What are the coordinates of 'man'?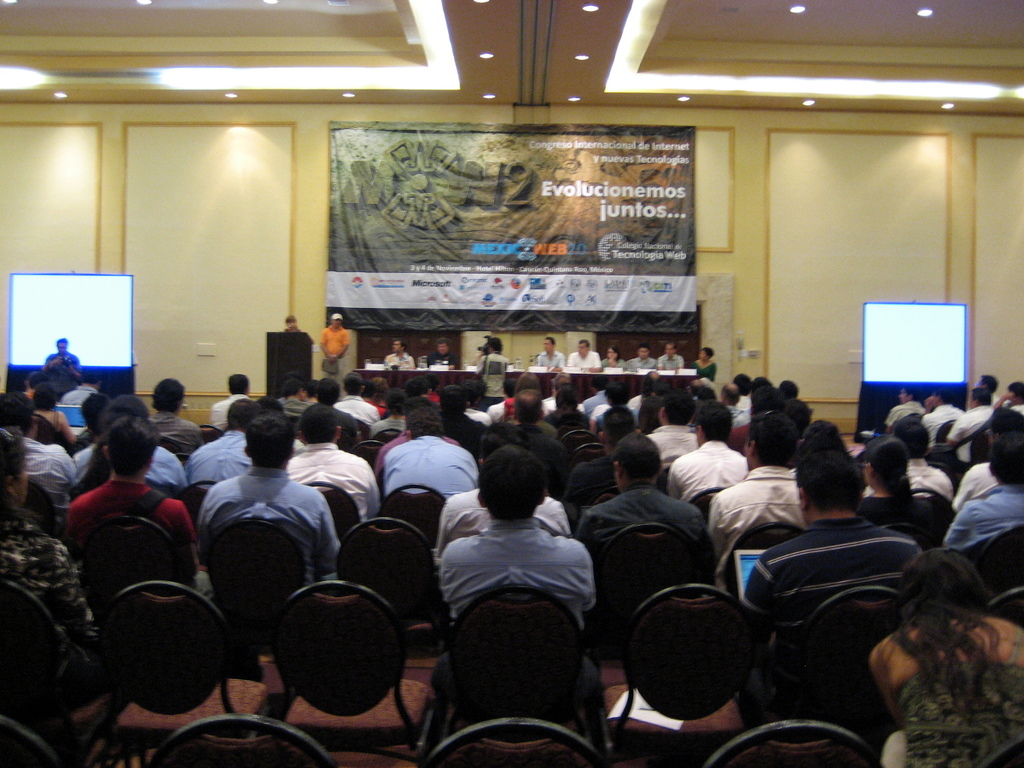
box(433, 439, 567, 535).
